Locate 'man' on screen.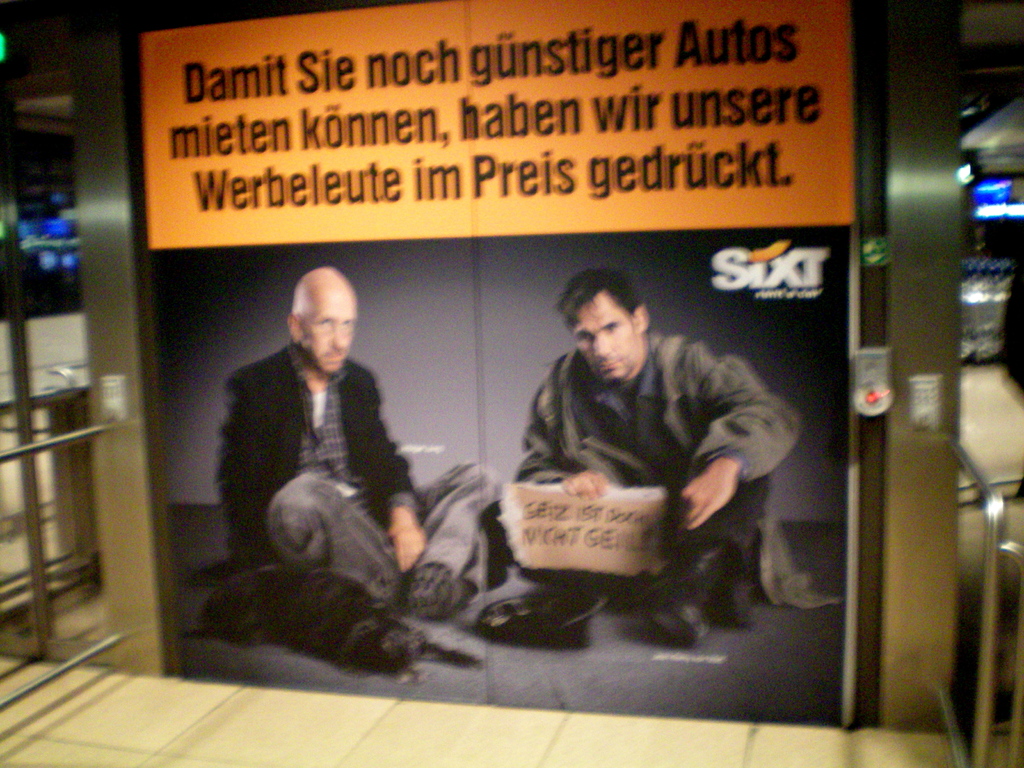
On screen at left=484, top=269, right=803, bottom=643.
